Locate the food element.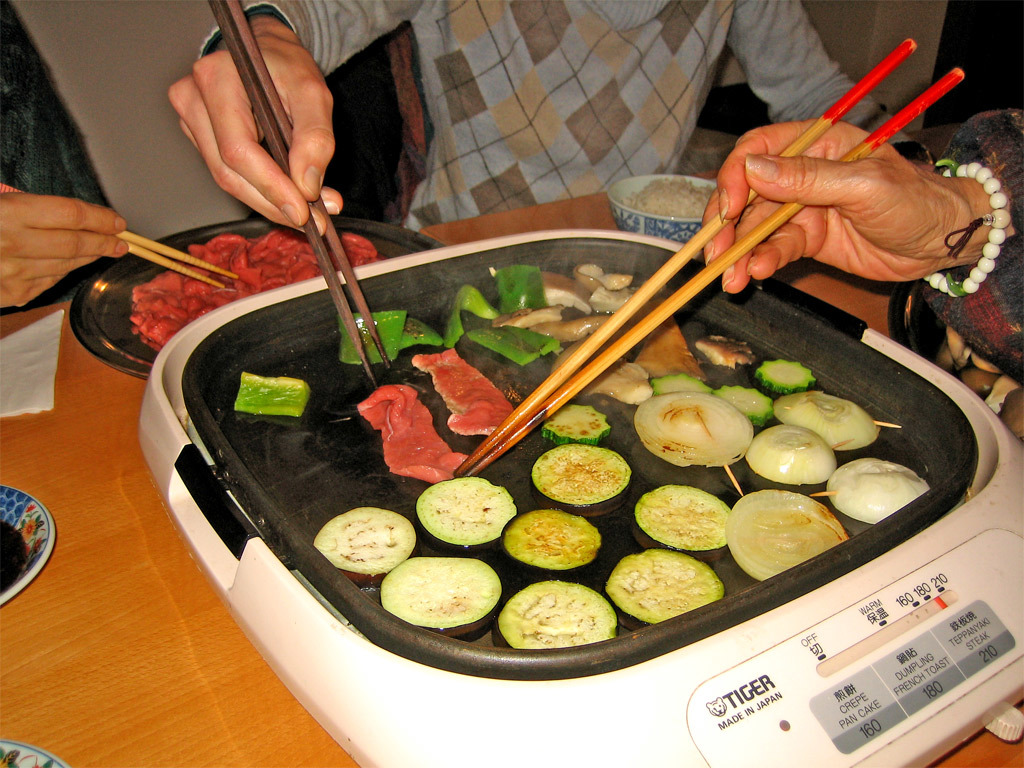
Element bbox: {"left": 501, "top": 509, "right": 600, "bottom": 573}.
